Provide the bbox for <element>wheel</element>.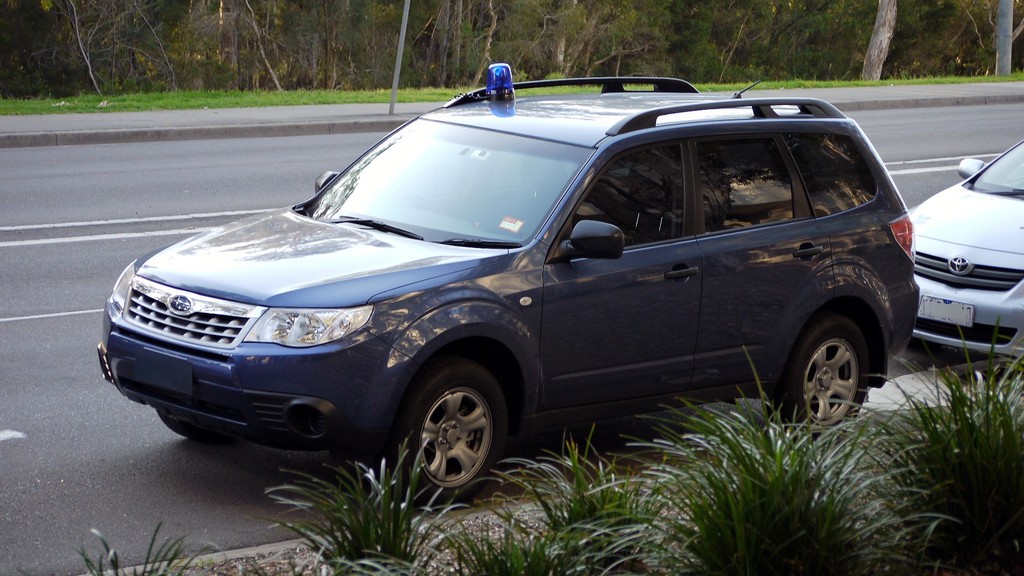
384 362 507 491.
